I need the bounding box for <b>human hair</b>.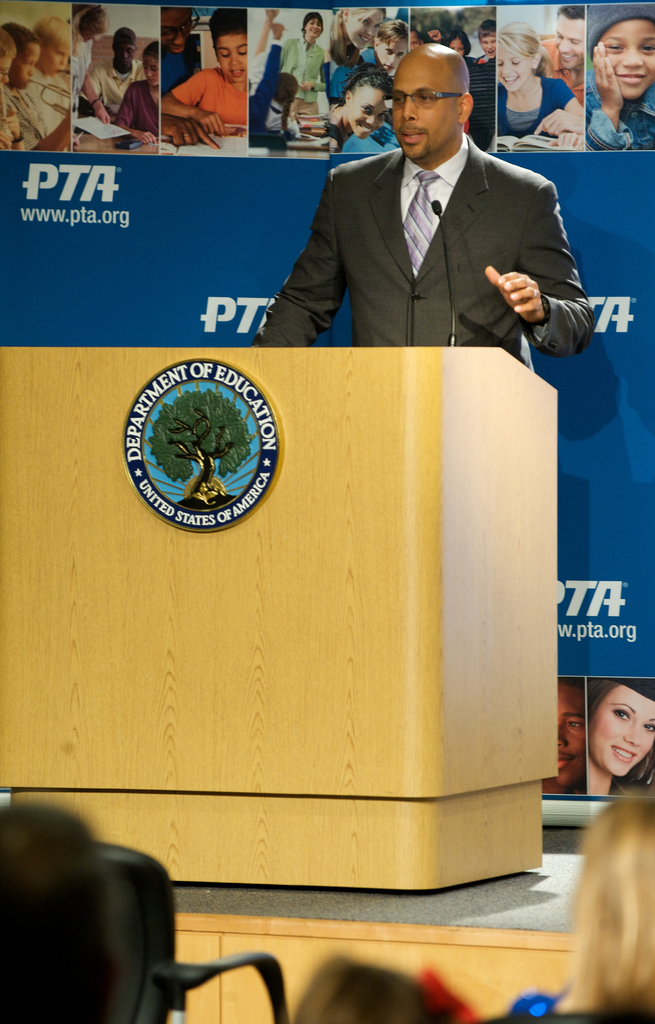
Here it is: [347,71,391,94].
